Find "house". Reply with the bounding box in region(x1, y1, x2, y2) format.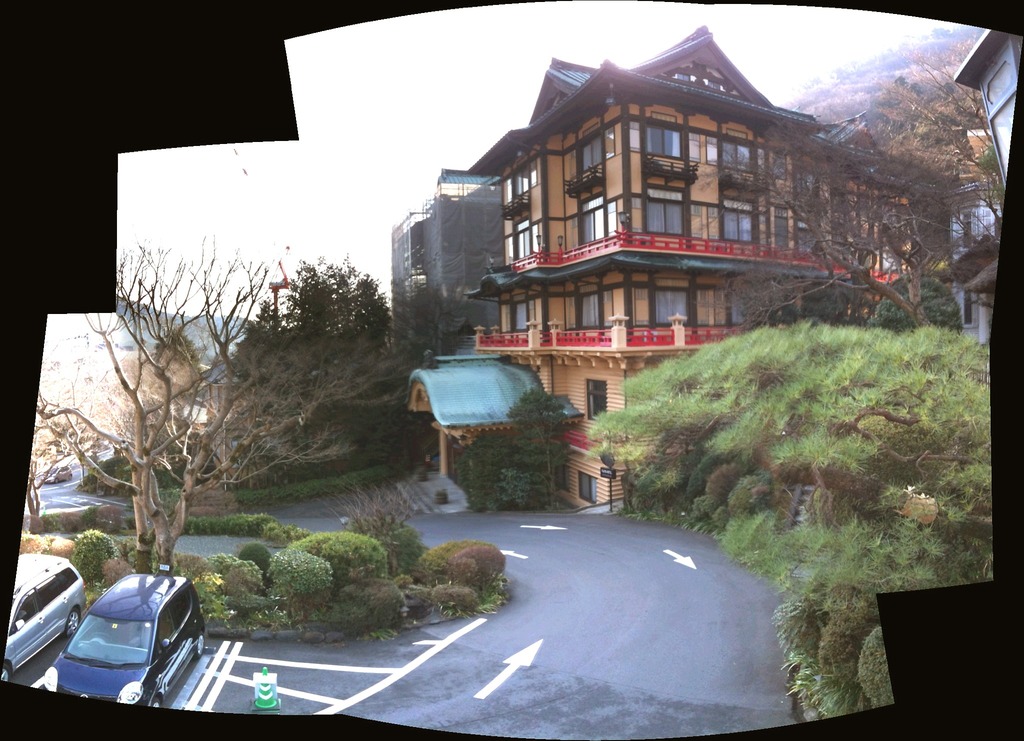
region(954, 25, 1023, 180).
